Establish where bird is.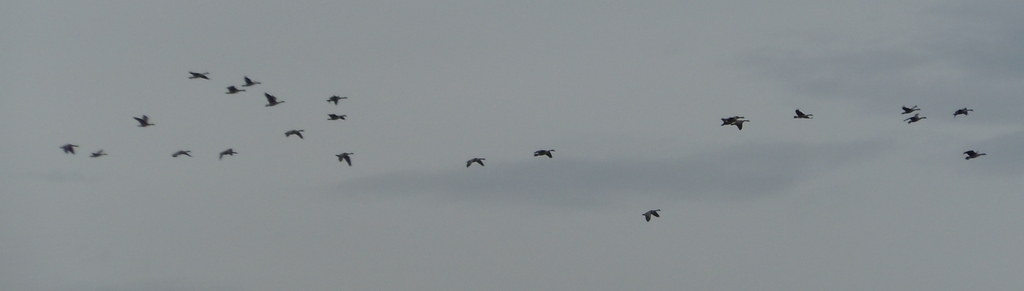
Established at [719,115,741,122].
